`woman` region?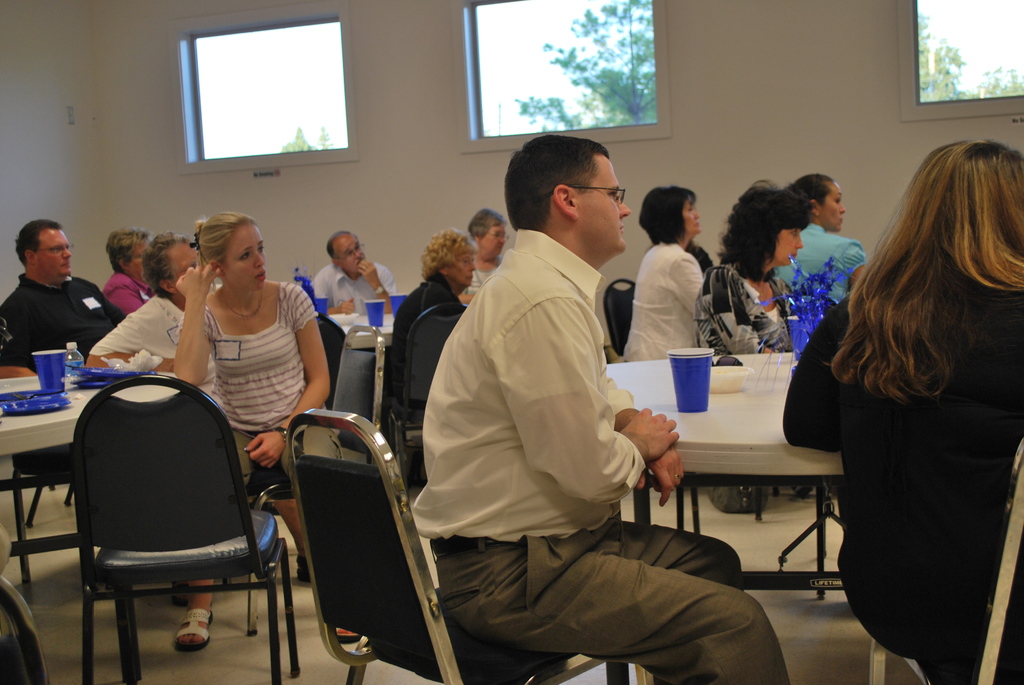
(99, 227, 157, 311)
